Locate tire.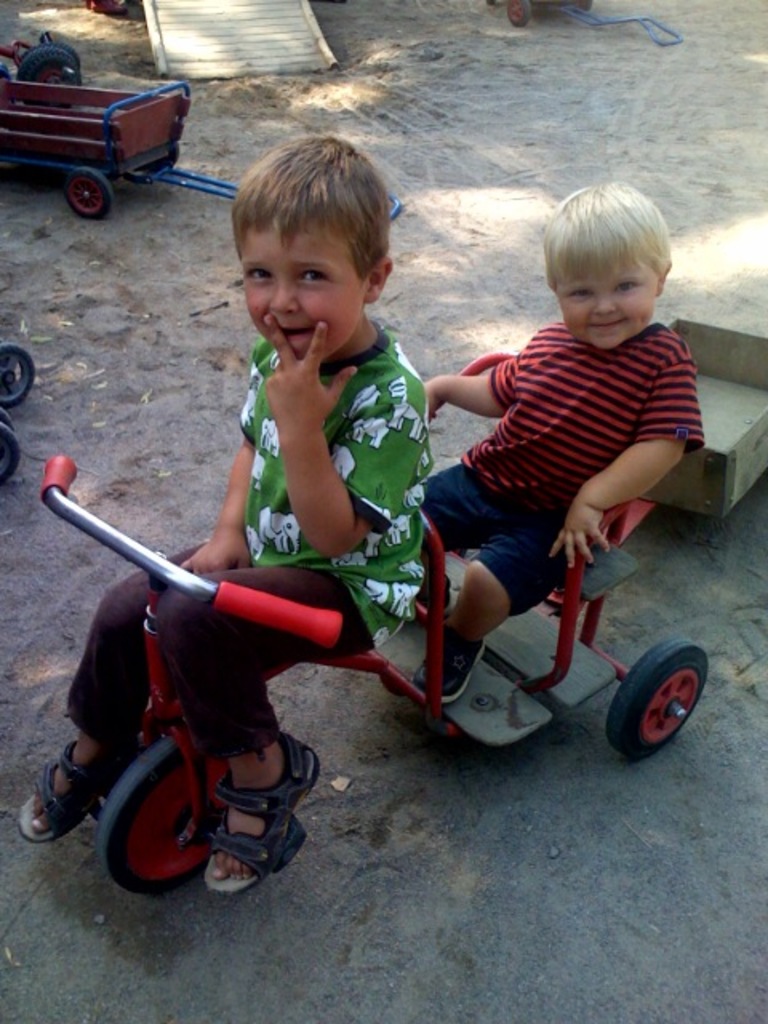
Bounding box: box=[568, 0, 592, 10].
